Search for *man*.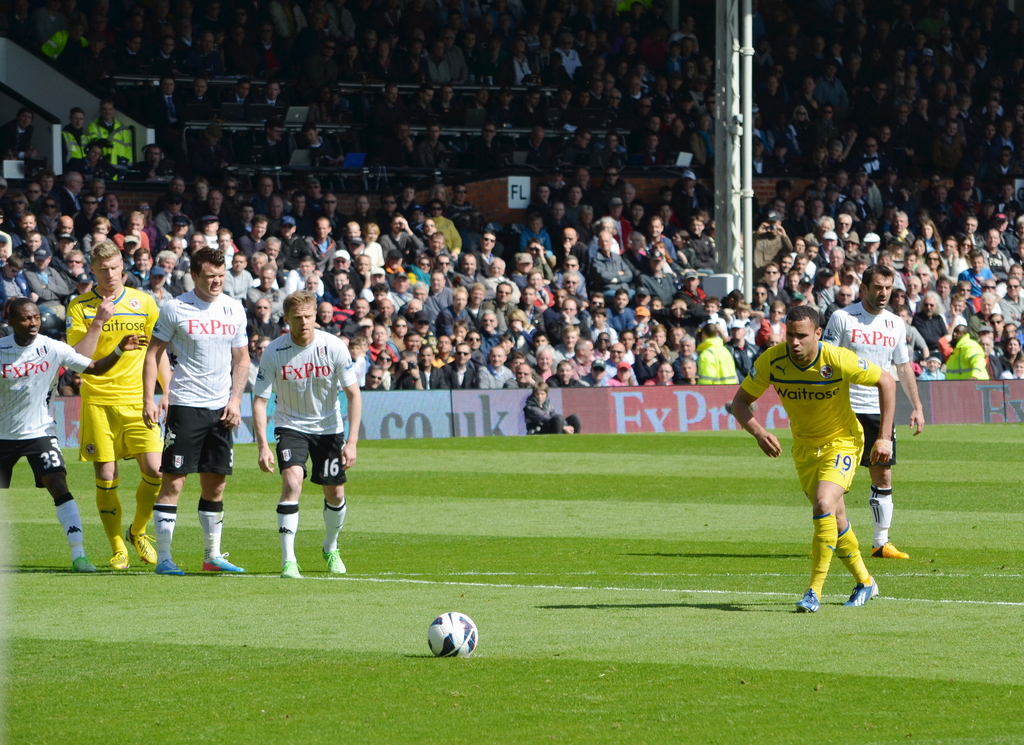
Found at [728,317,764,370].
